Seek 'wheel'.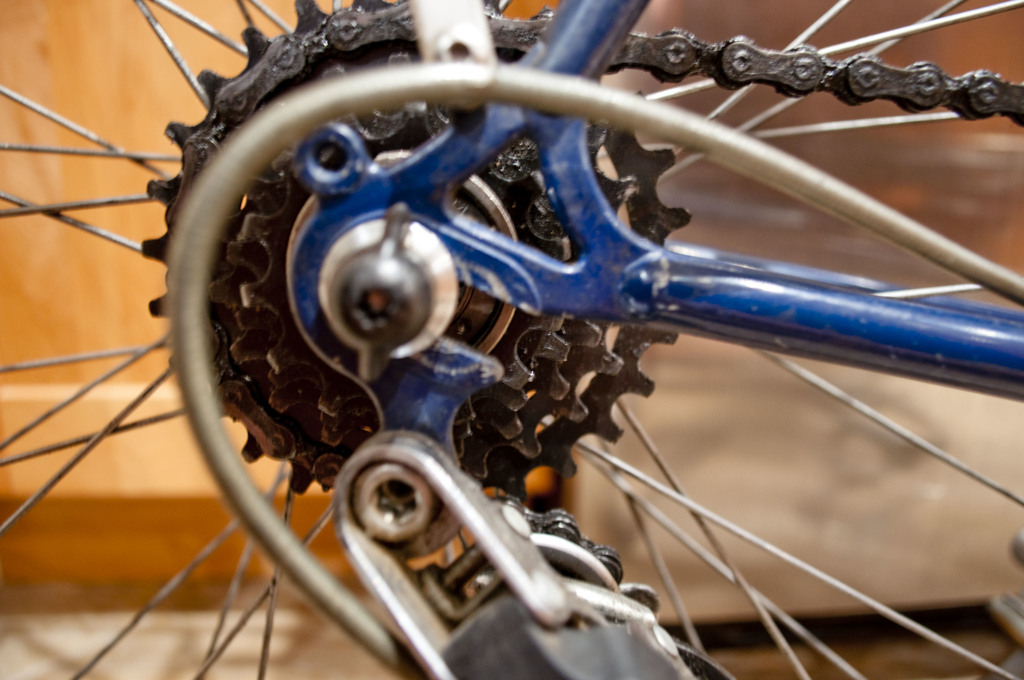
BBox(0, 0, 1023, 679).
